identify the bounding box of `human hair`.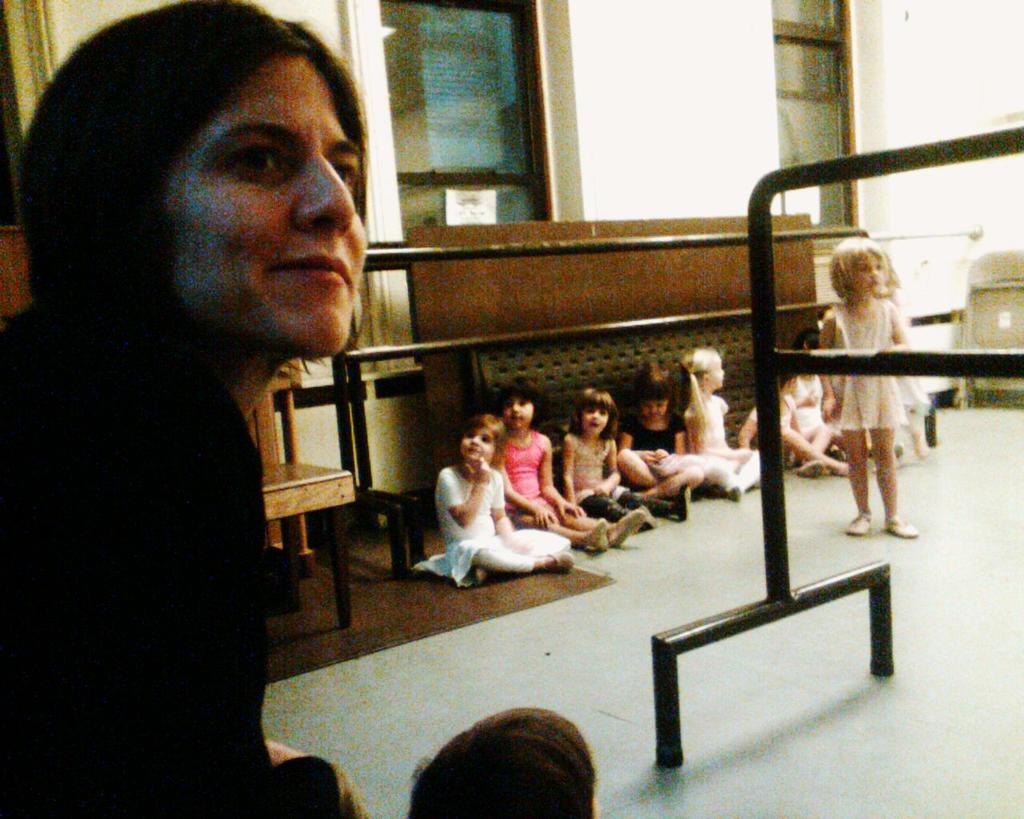
624, 359, 679, 419.
